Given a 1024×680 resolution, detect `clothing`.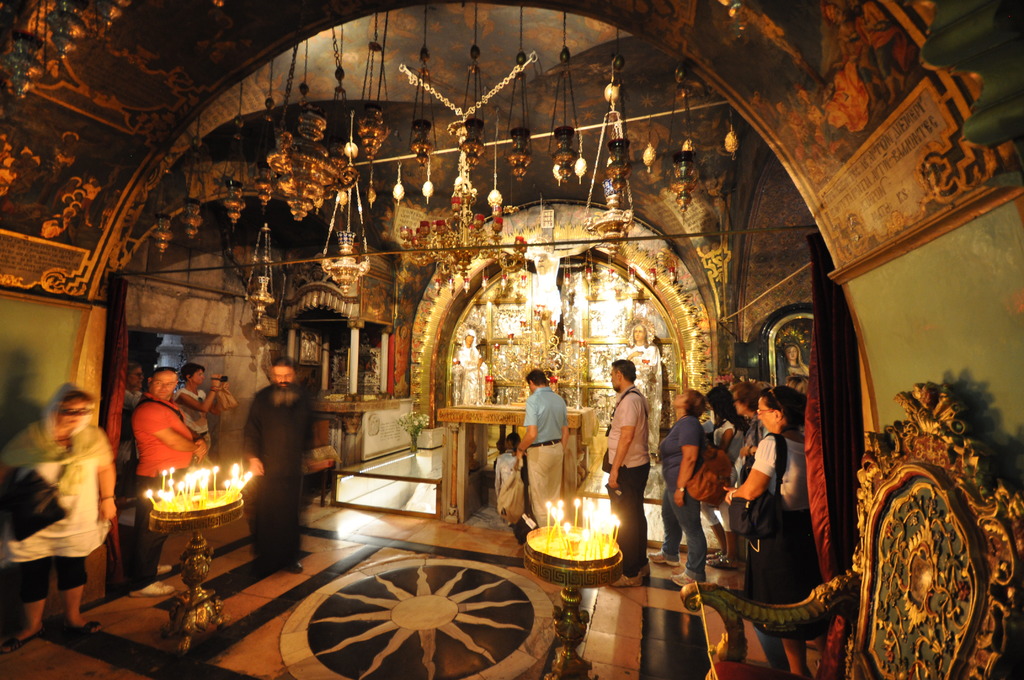
x1=171, y1=383, x2=212, y2=454.
